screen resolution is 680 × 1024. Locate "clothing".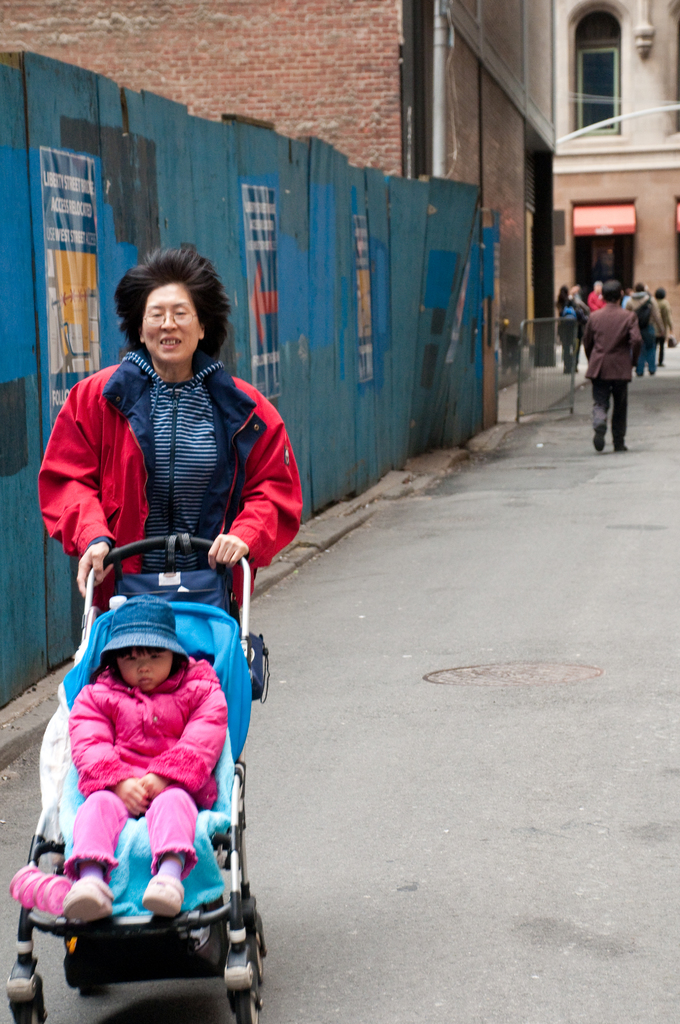
[70,652,226,884].
